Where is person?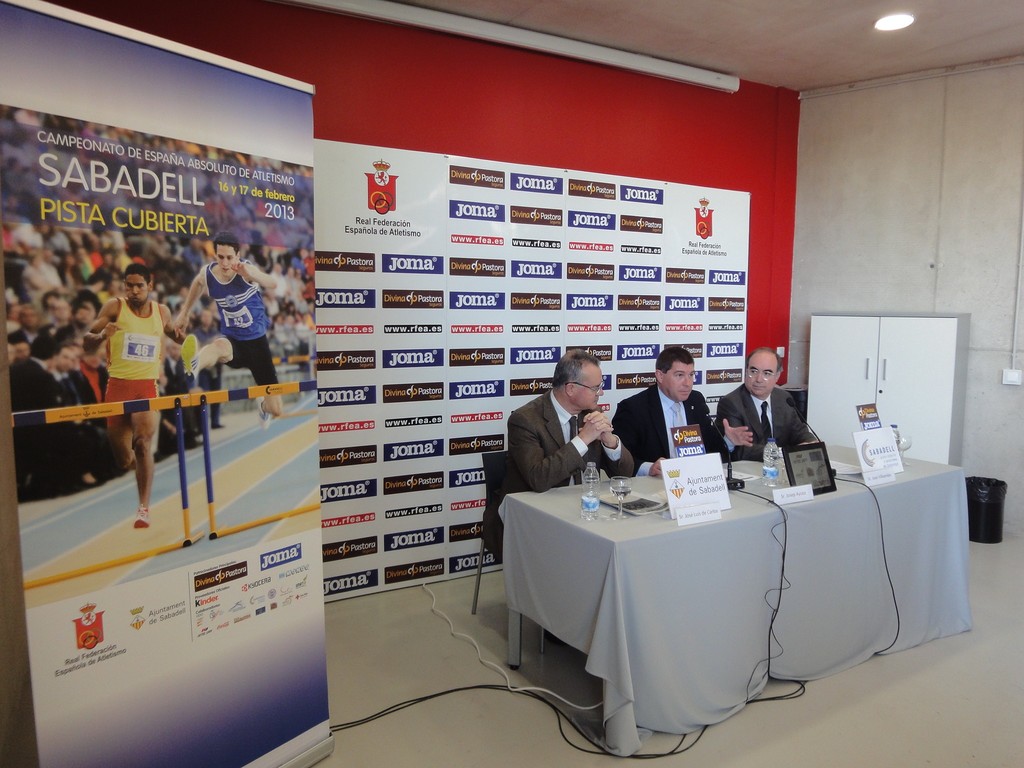
x1=71 y1=251 x2=169 y2=543.
